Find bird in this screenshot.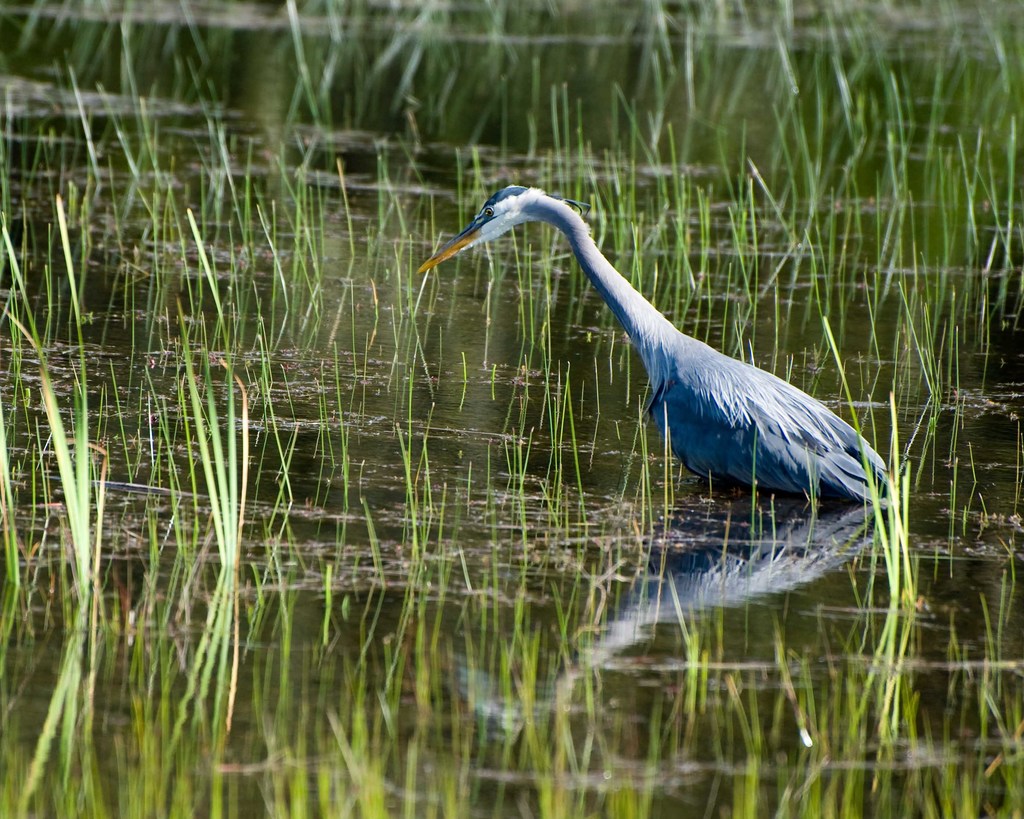
The bounding box for bird is BBox(416, 178, 904, 508).
